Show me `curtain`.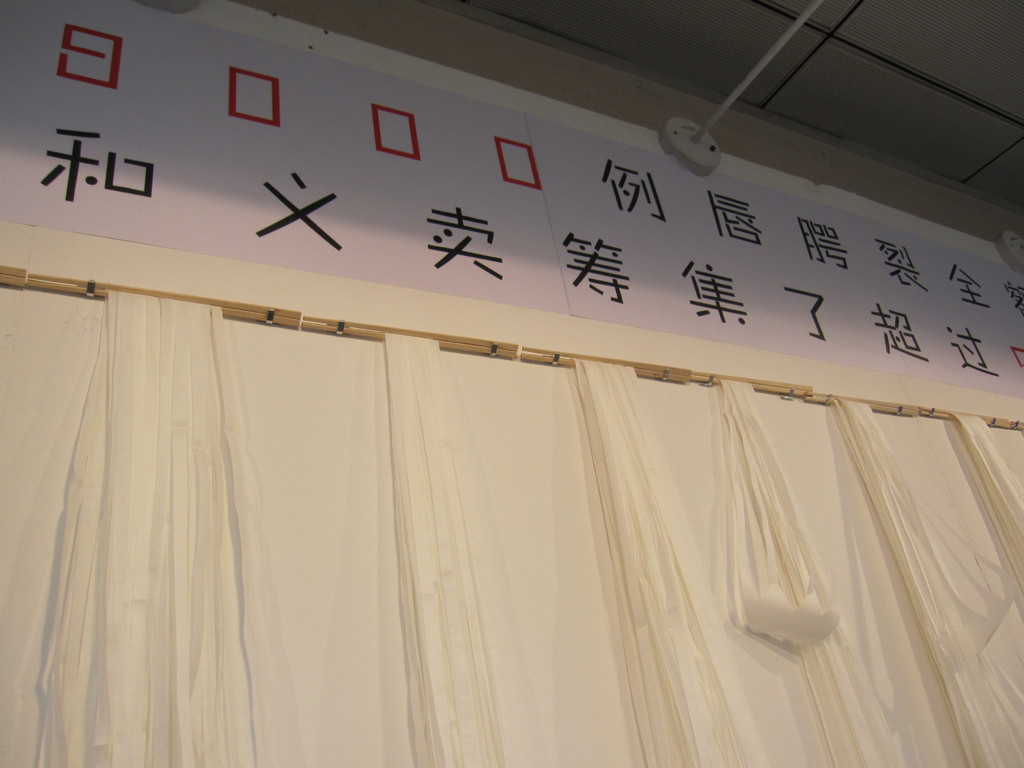
`curtain` is here: 3/211/458/755.
